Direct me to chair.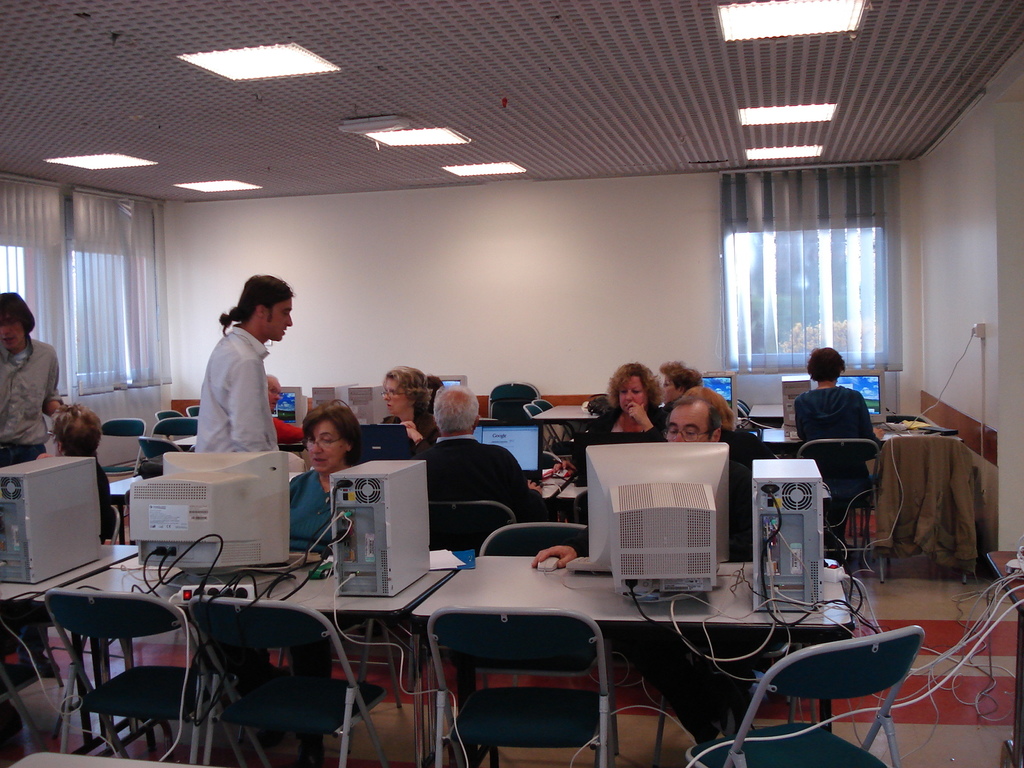
Direction: [left=799, top=436, right=884, bottom=584].
